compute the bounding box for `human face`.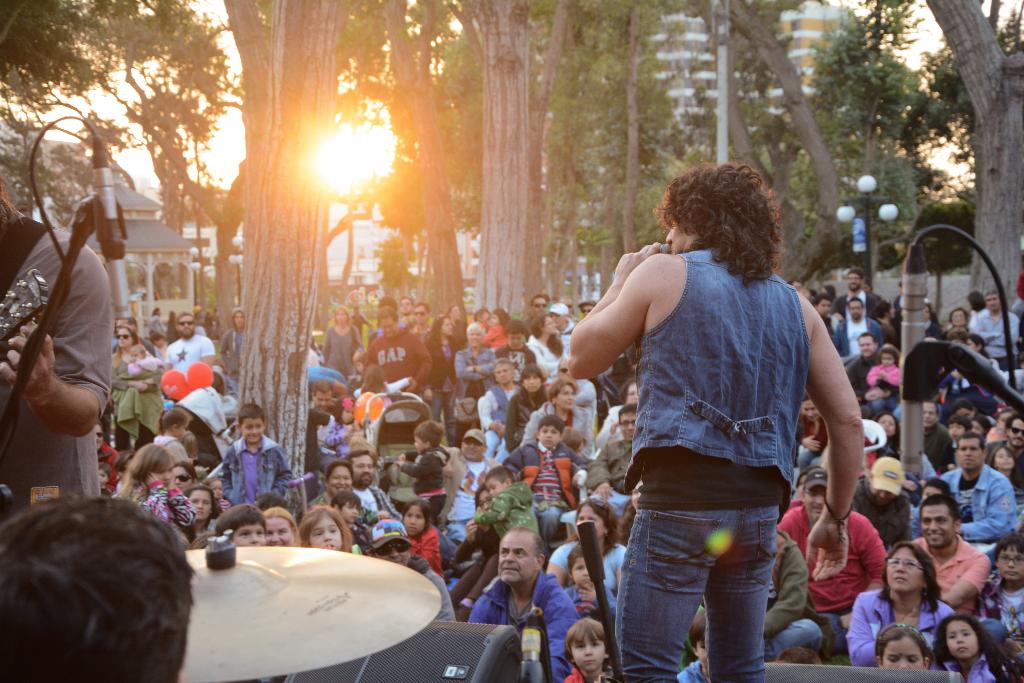
rect(379, 316, 397, 340).
